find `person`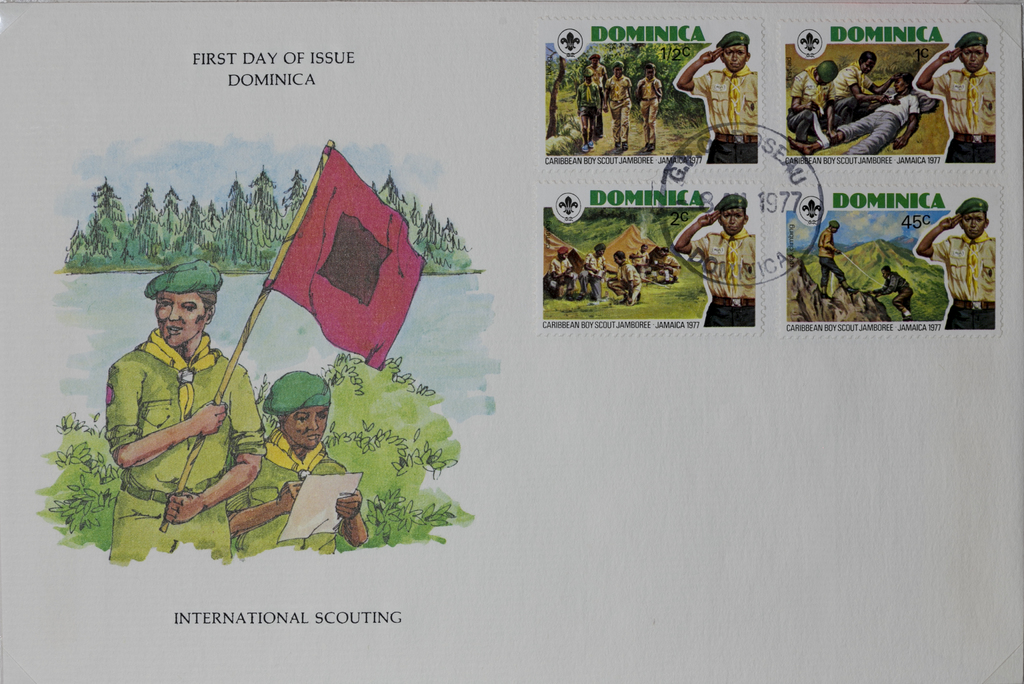
bbox=(673, 194, 758, 326)
